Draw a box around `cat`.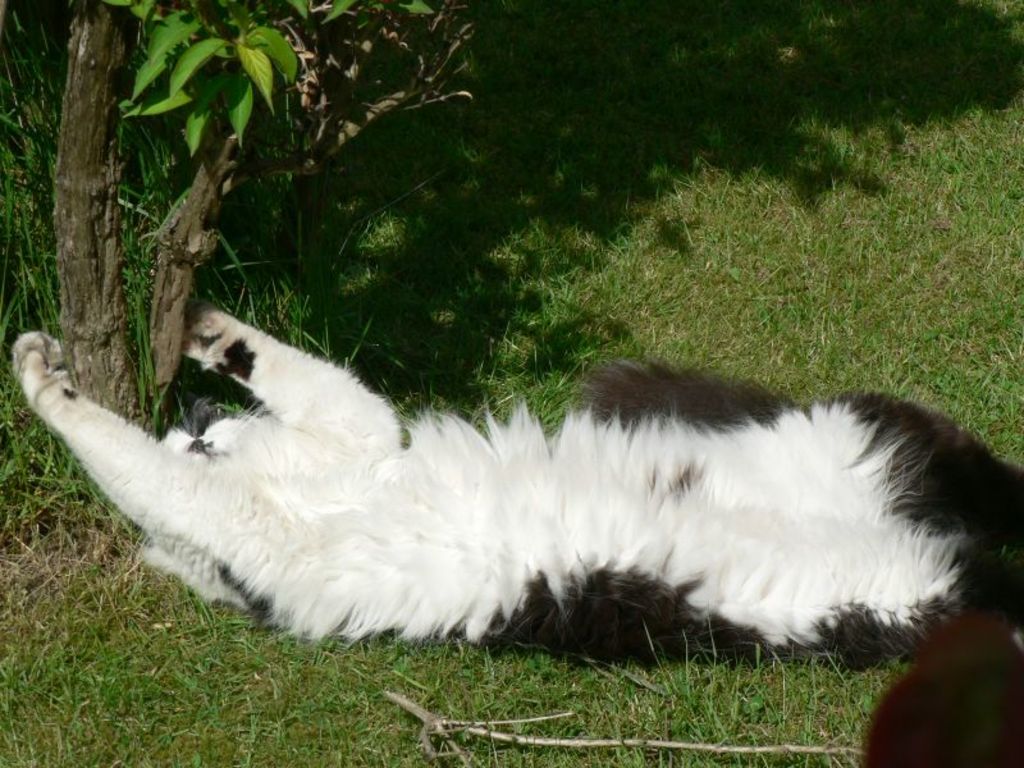
pyautogui.locateOnScreen(15, 307, 1023, 659).
